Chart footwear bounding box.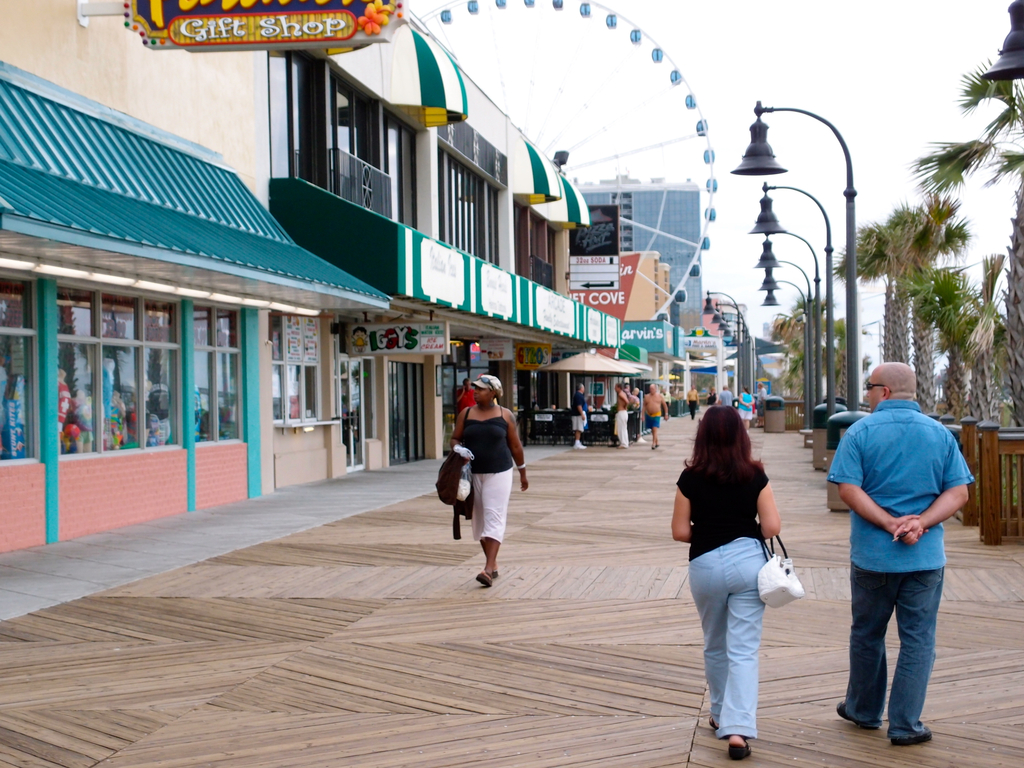
Charted: (left=474, top=570, right=490, bottom=585).
